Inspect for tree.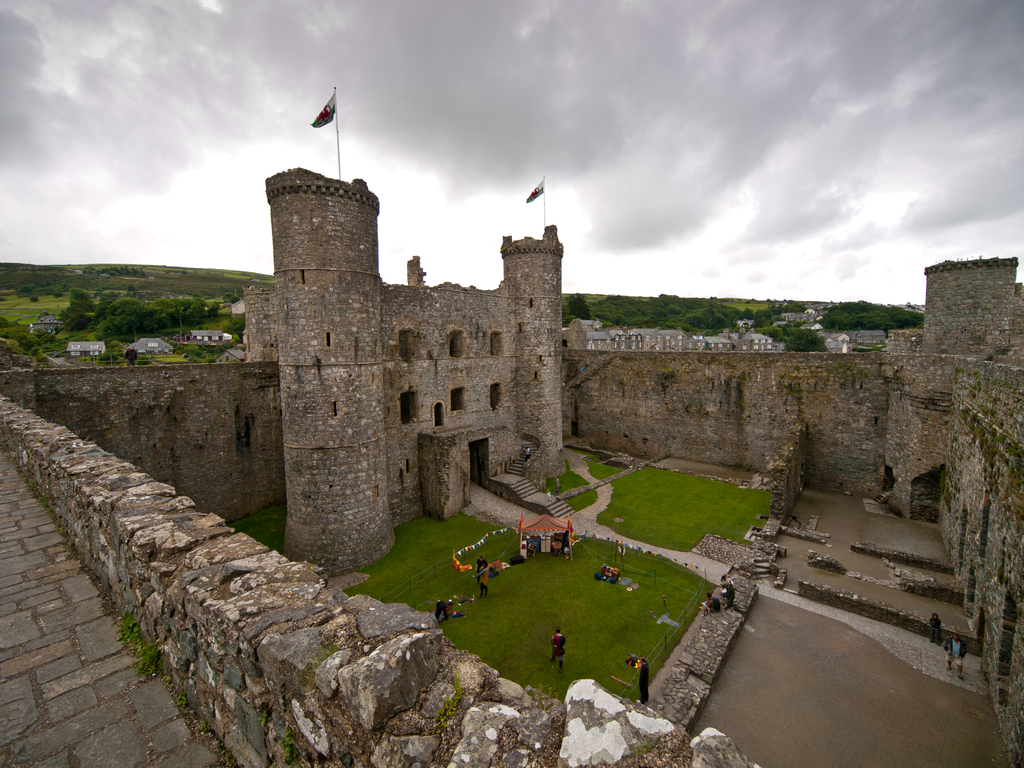
Inspection: [left=19, top=284, right=35, bottom=294].
